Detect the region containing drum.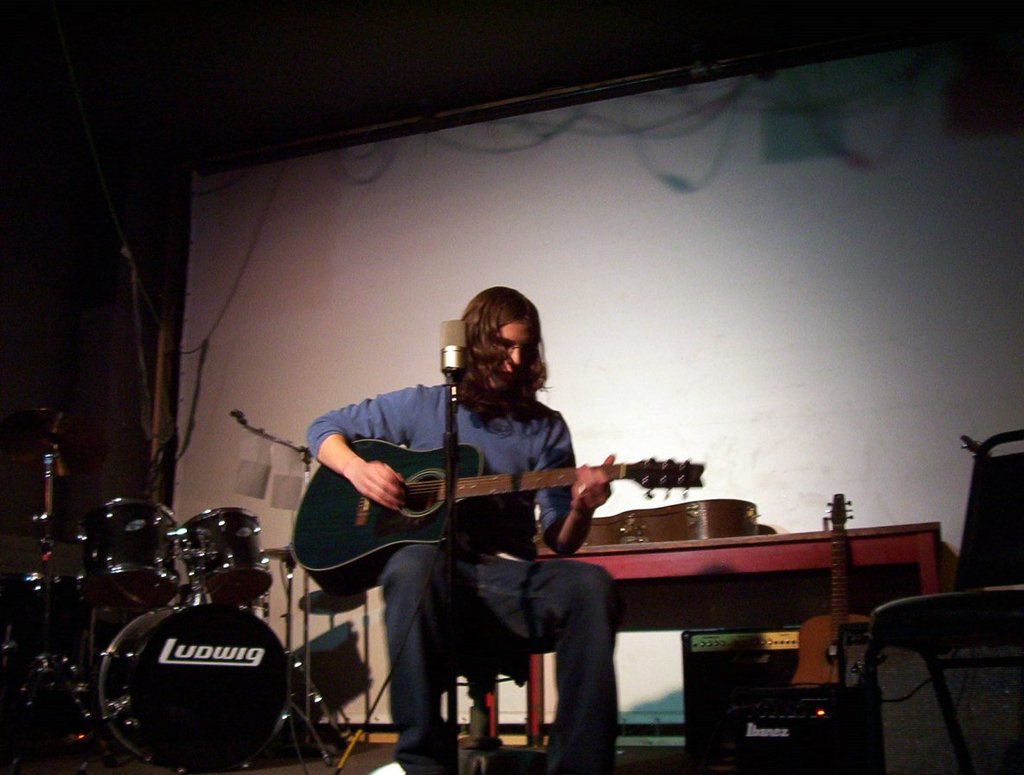
[x1=90, y1=590, x2=289, y2=774].
